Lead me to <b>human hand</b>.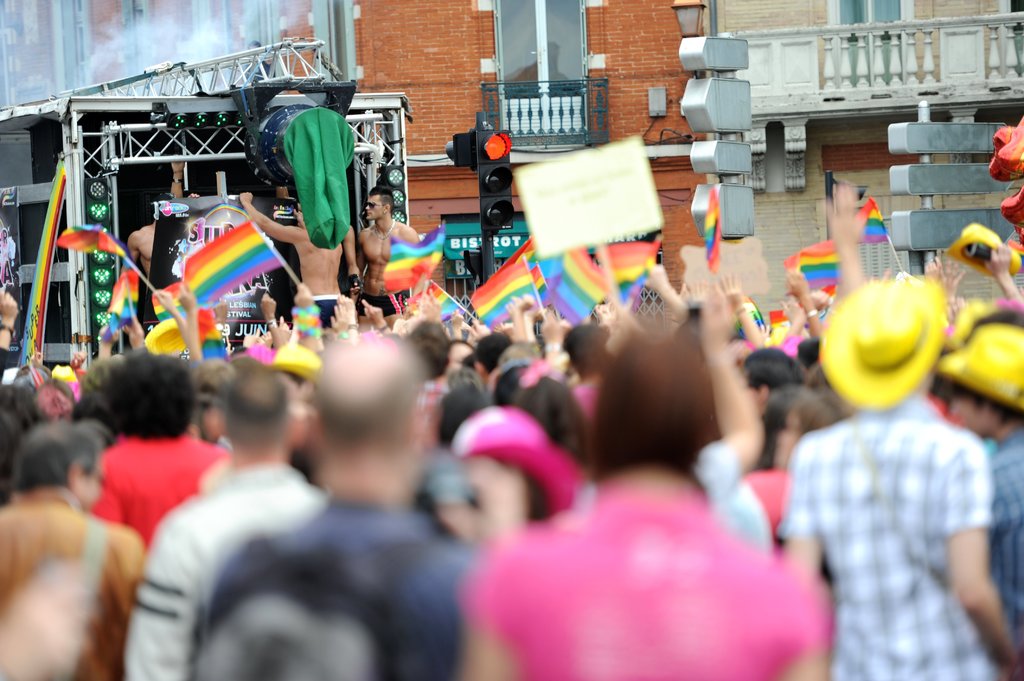
Lead to (x1=981, y1=243, x2=1015, y2=275).
